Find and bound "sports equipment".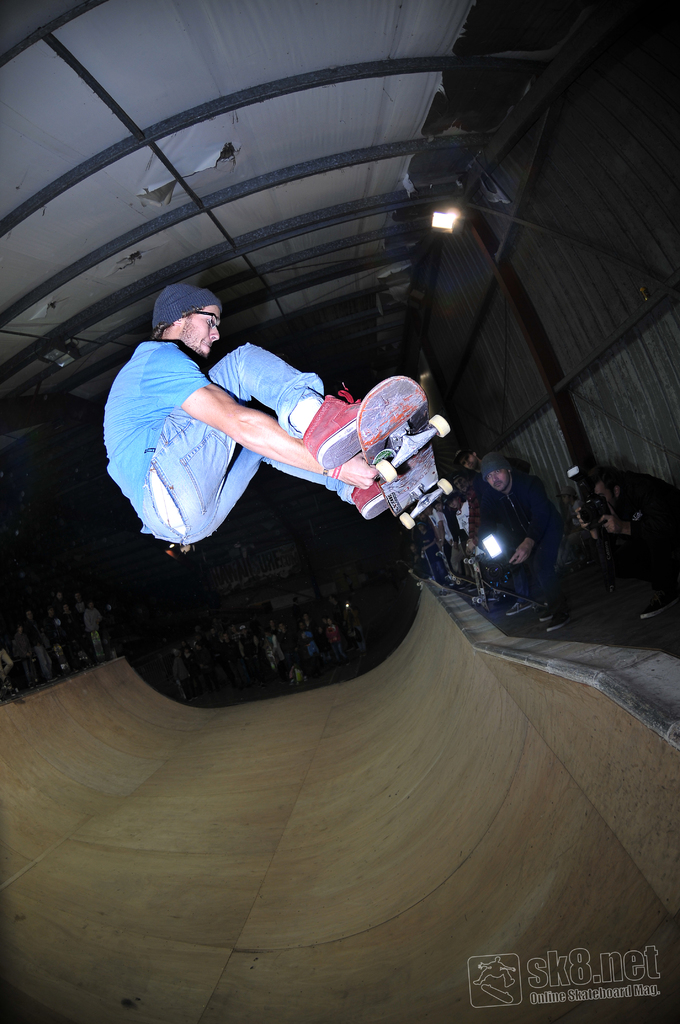
Bound: x1=359, y1=374, x2=452, y2=528.
